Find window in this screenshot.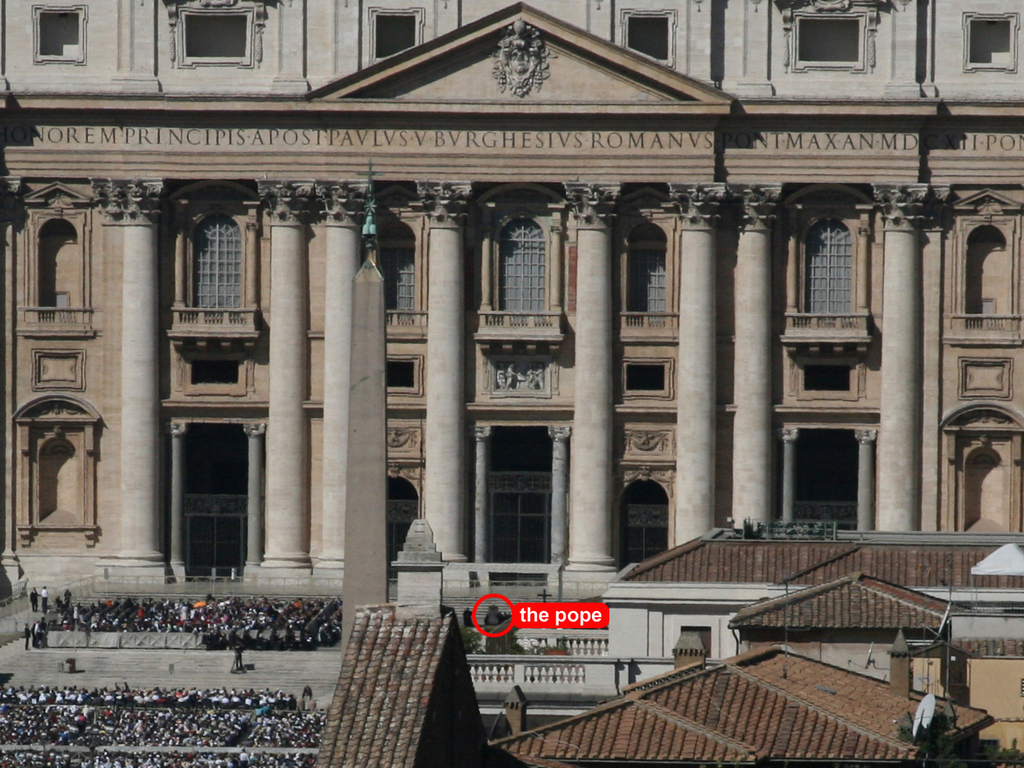
The bounding box for window is x1=375, y1=356, x2=421, y2=400.
